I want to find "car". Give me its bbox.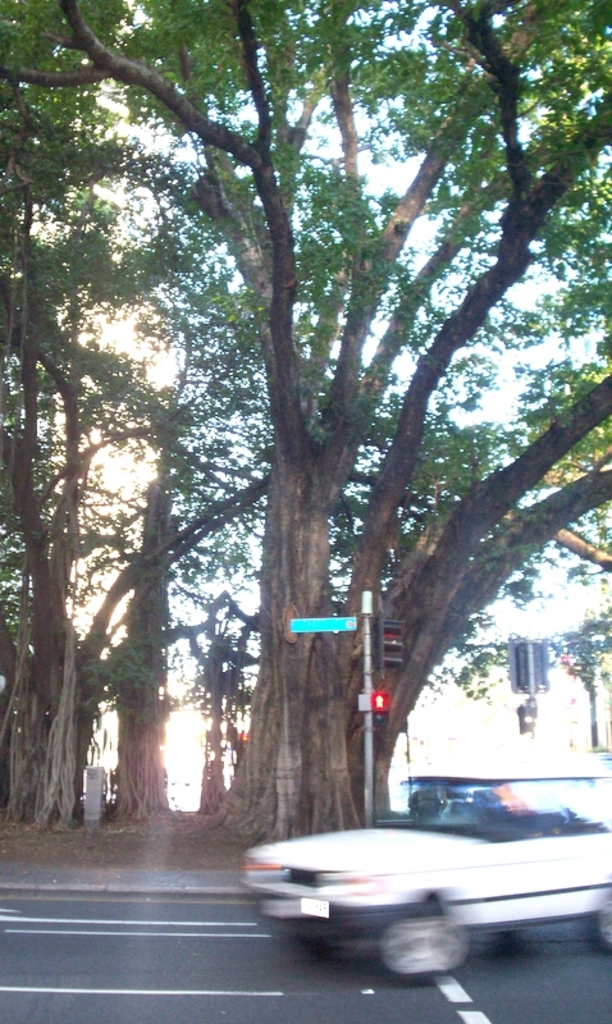
Rect(238, 791, 602, 966).
